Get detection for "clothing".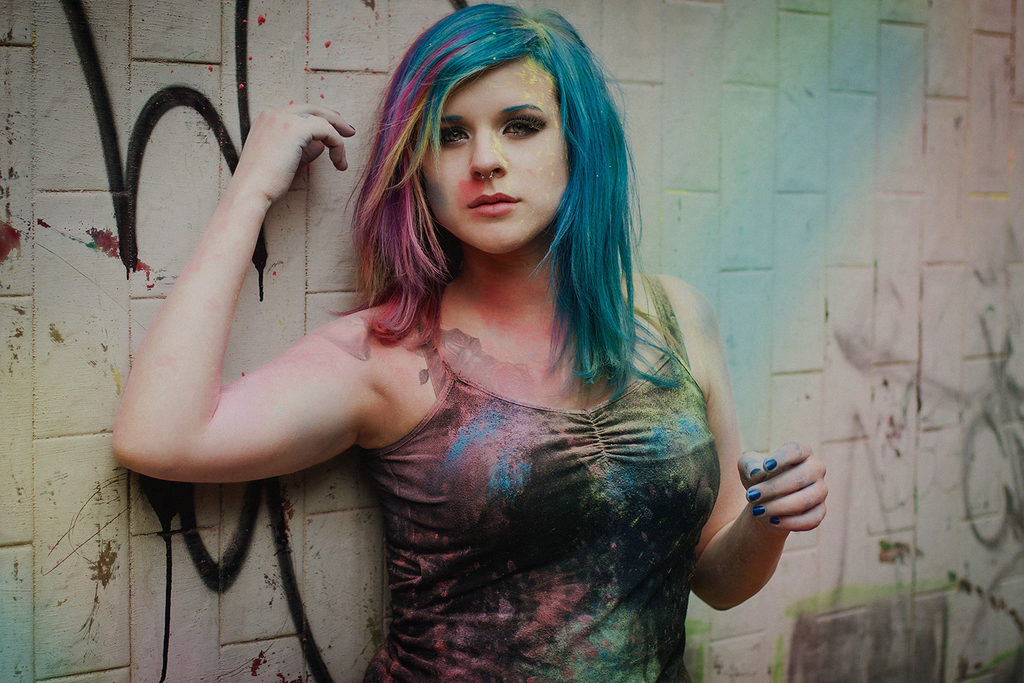
Detection: (314,250,751,671).
